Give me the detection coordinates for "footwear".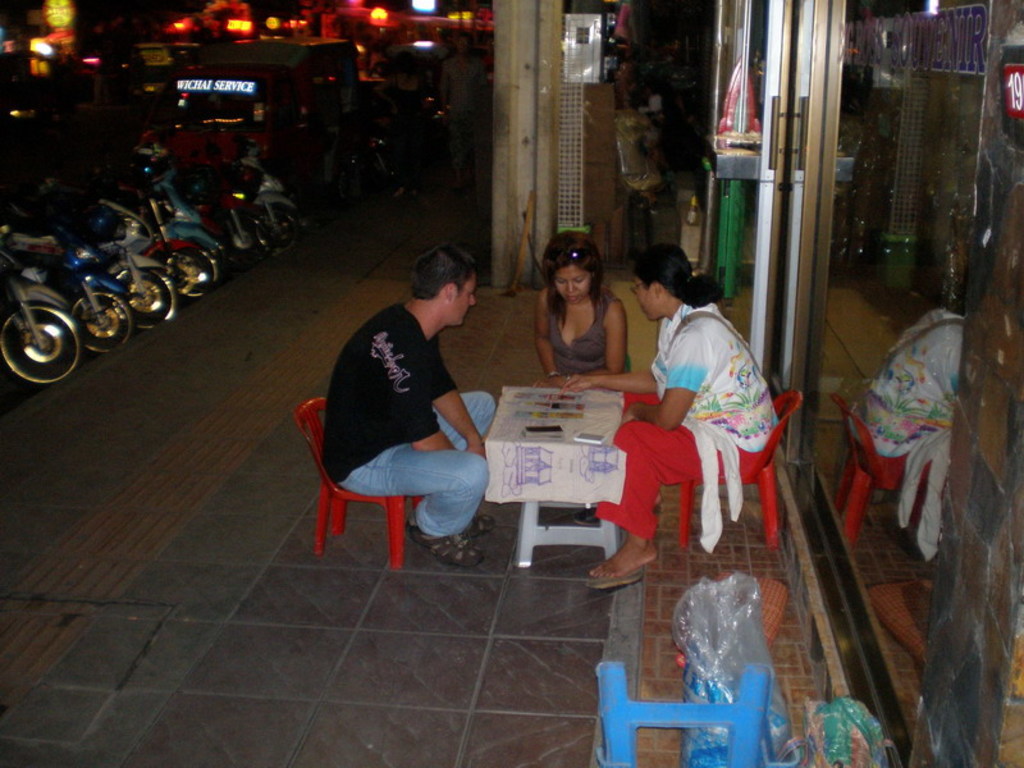
pyautogui.locateOnScreen(401, 524, 488, 558).
